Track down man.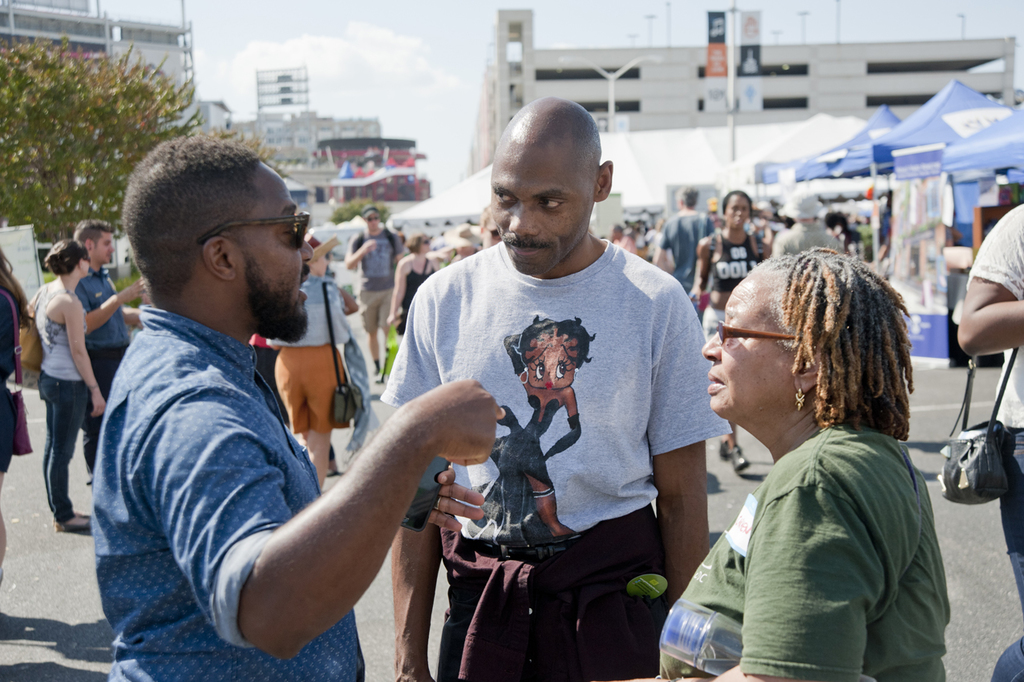
Tracked to [x1=67, y1=119, x2=489, y2=668].
